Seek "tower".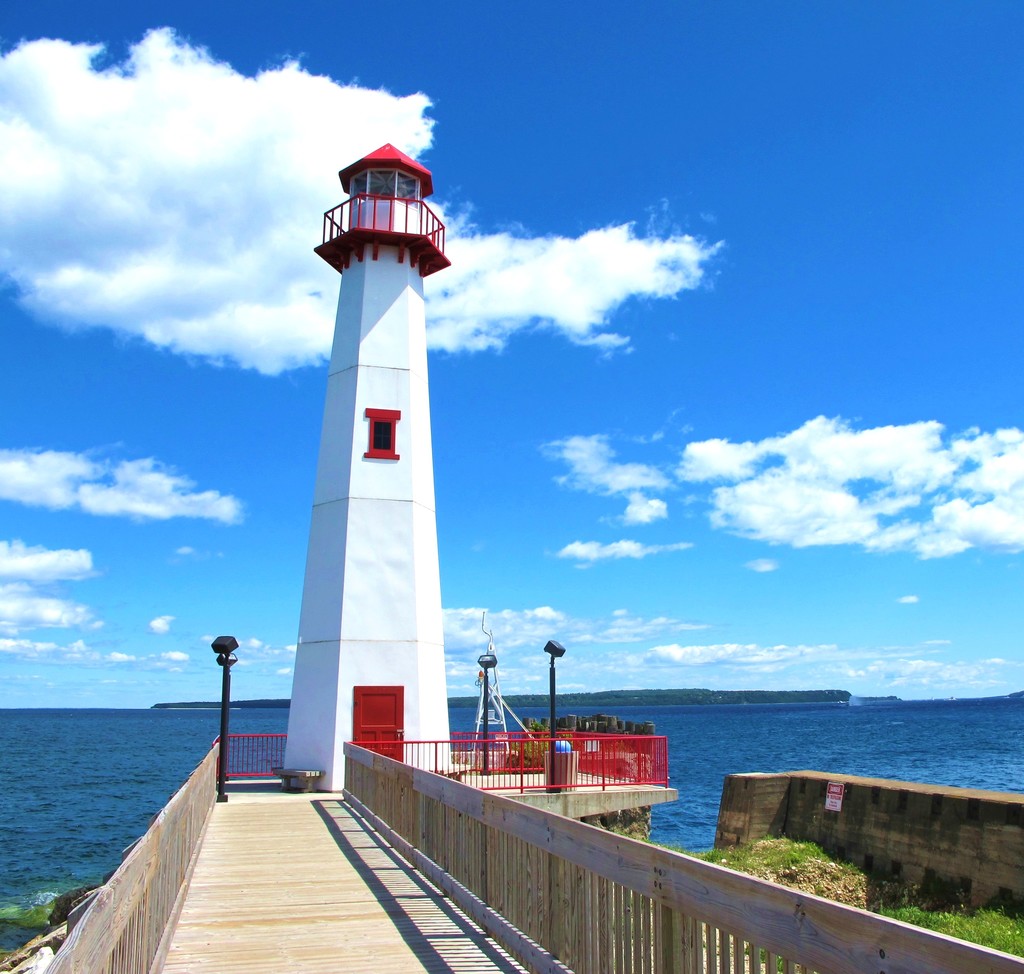
[277,129,460,800].
